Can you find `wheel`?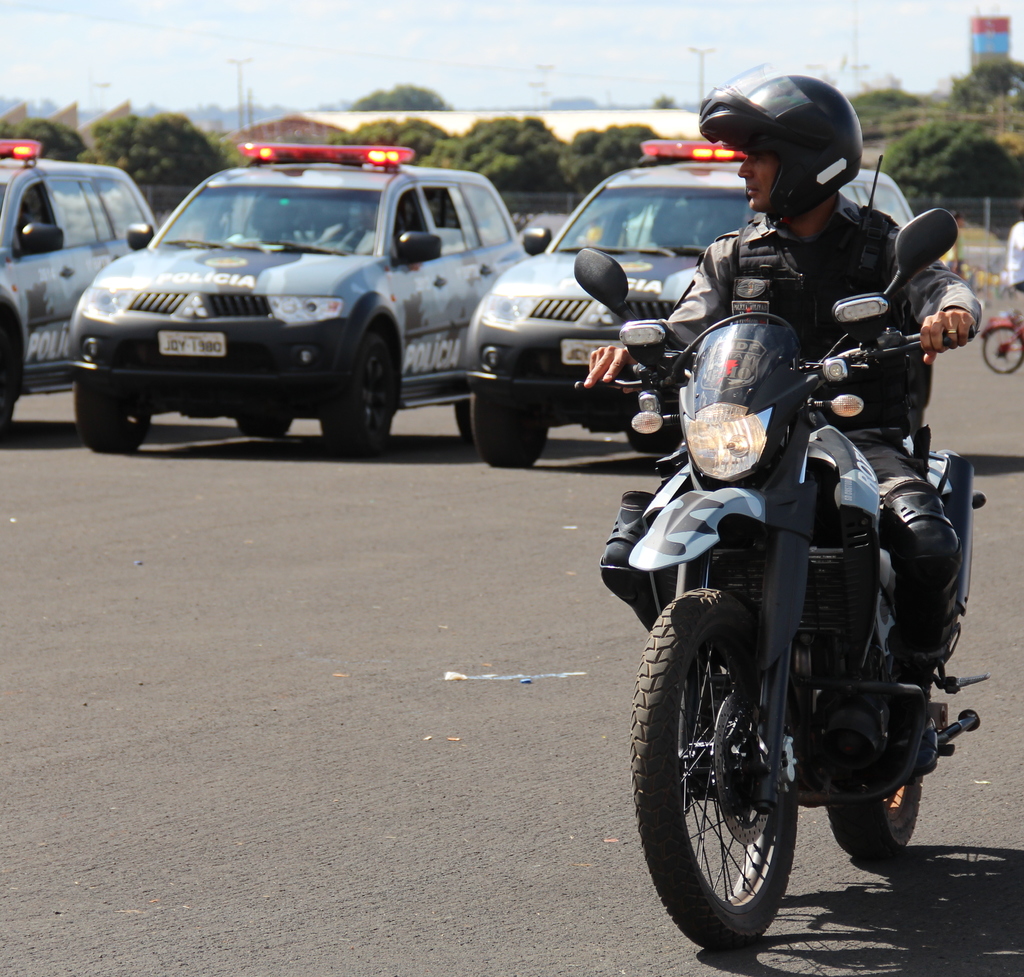
Yes, bounding box: x1=828, y1=677, x2=947, y2=862.
